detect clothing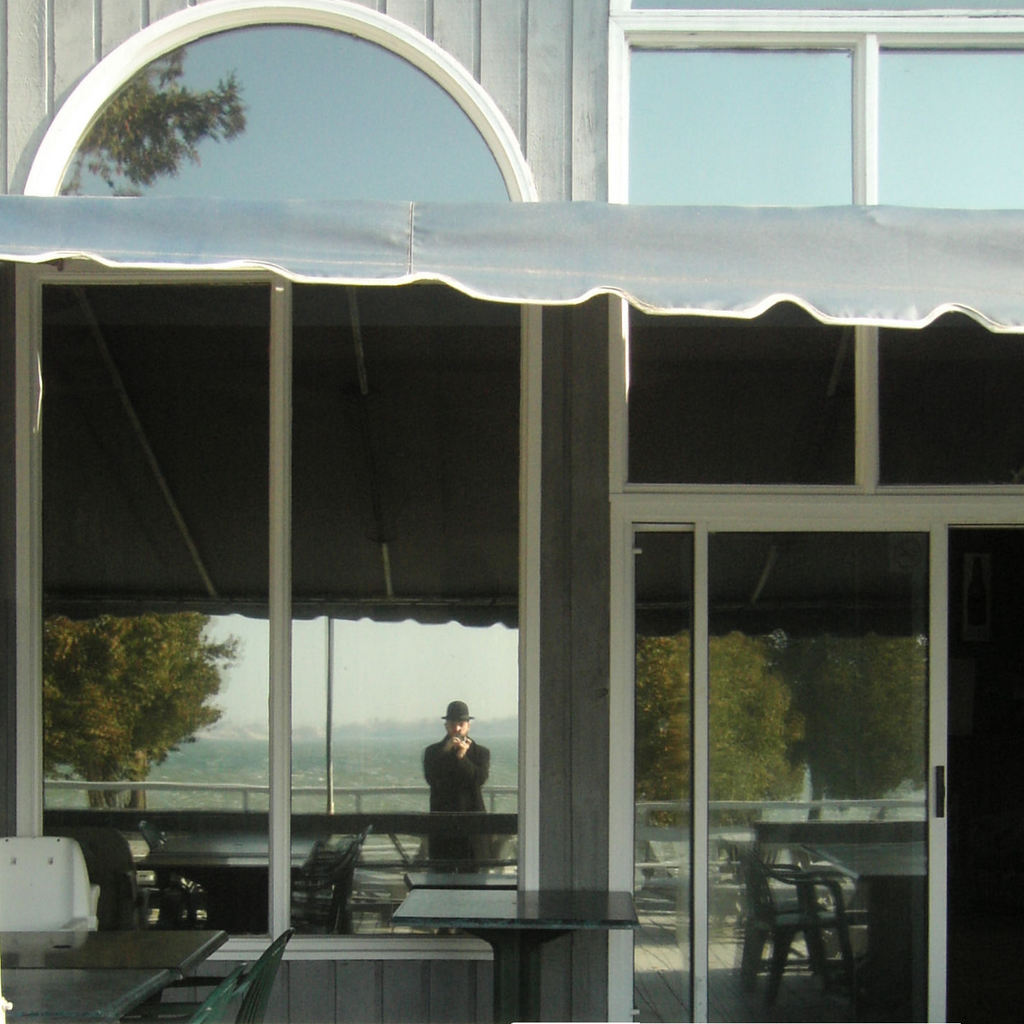
{"x1": 429, "y1": 736, "x2": 483, "y2": 860}
